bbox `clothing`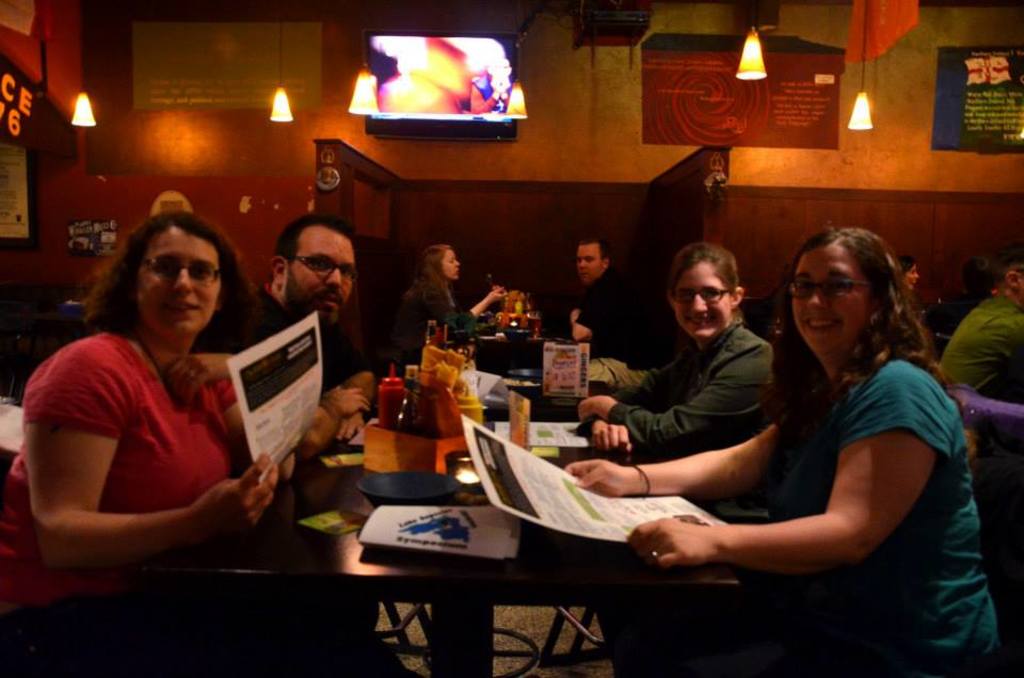
bbox=(939, 298, 1023, 403)
